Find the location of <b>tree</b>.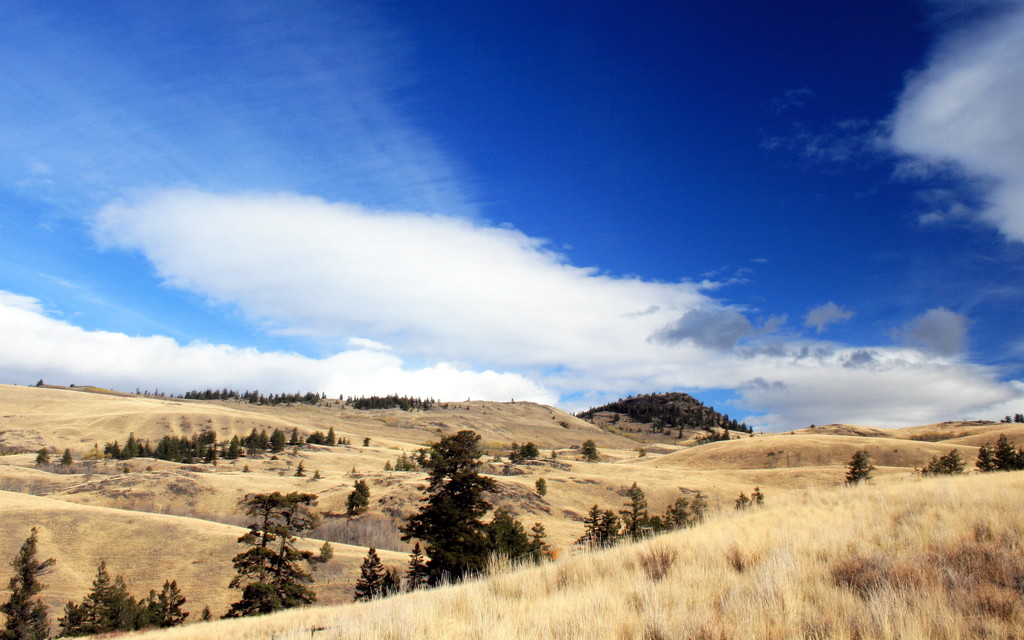
Location: 394 432 499 572.
